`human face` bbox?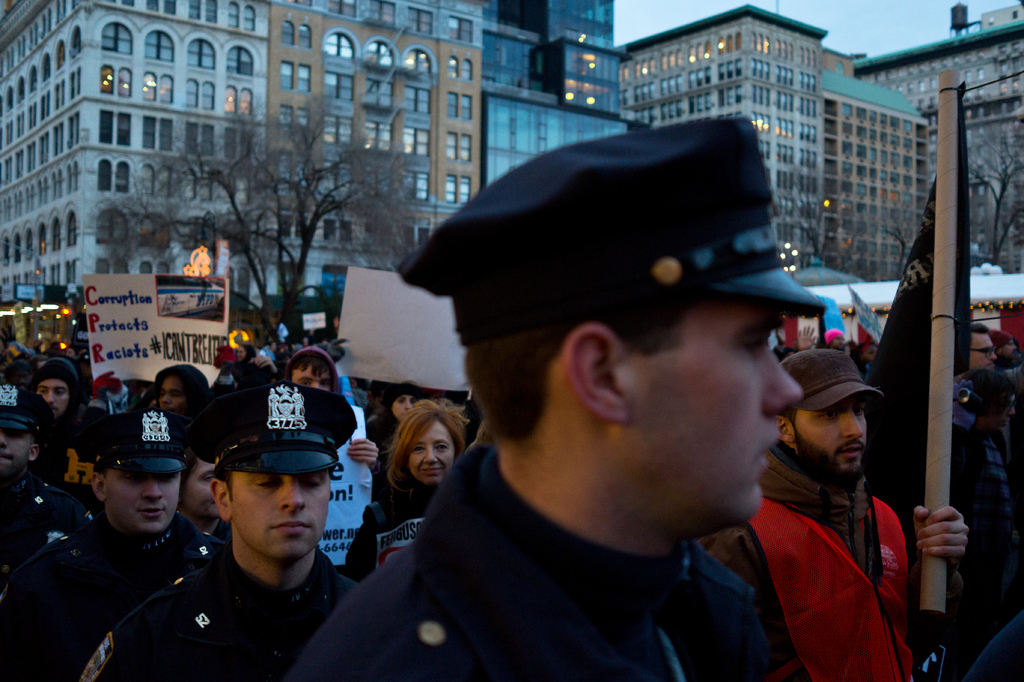
BBox(190, 456, 219, 519)
